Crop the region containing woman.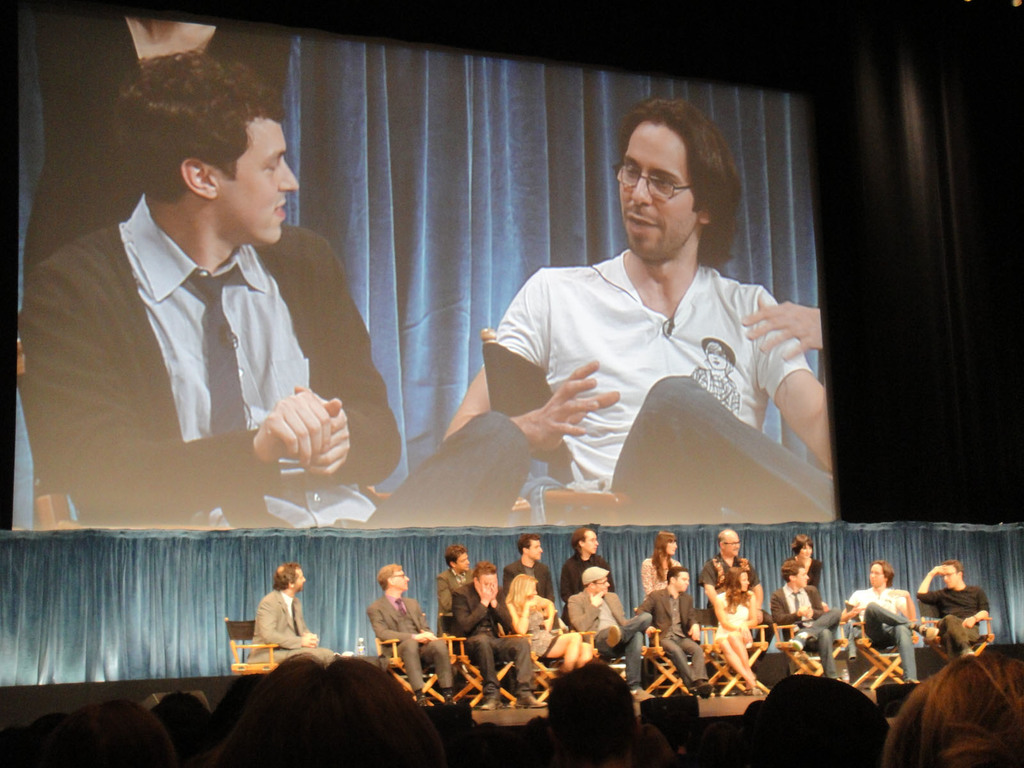
Crop region: bbox=(497, 575, 598, 675).
